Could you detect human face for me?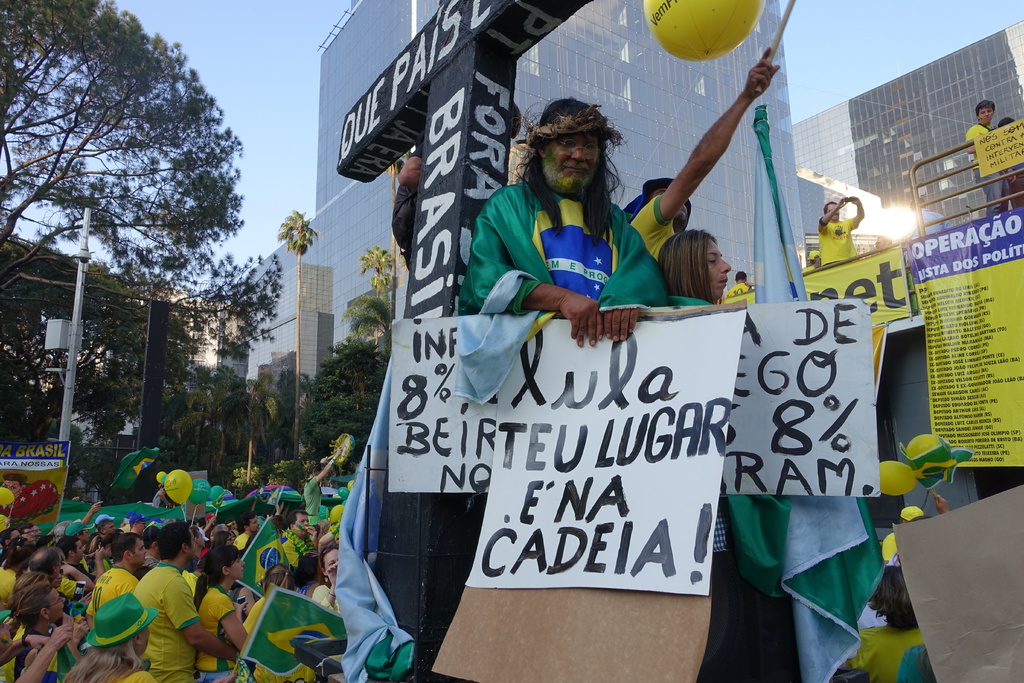
Detection result: [left=808, top=256, right=822, bottom=266].
